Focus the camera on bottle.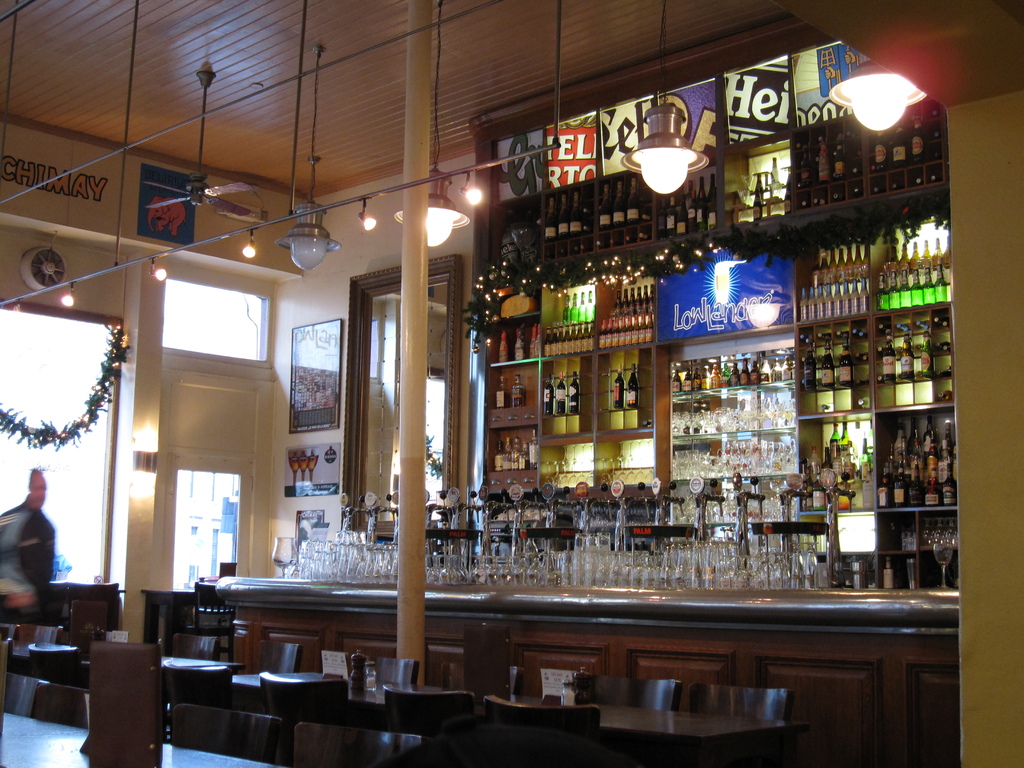
Focus region: box(711, 364, 722, 388).
